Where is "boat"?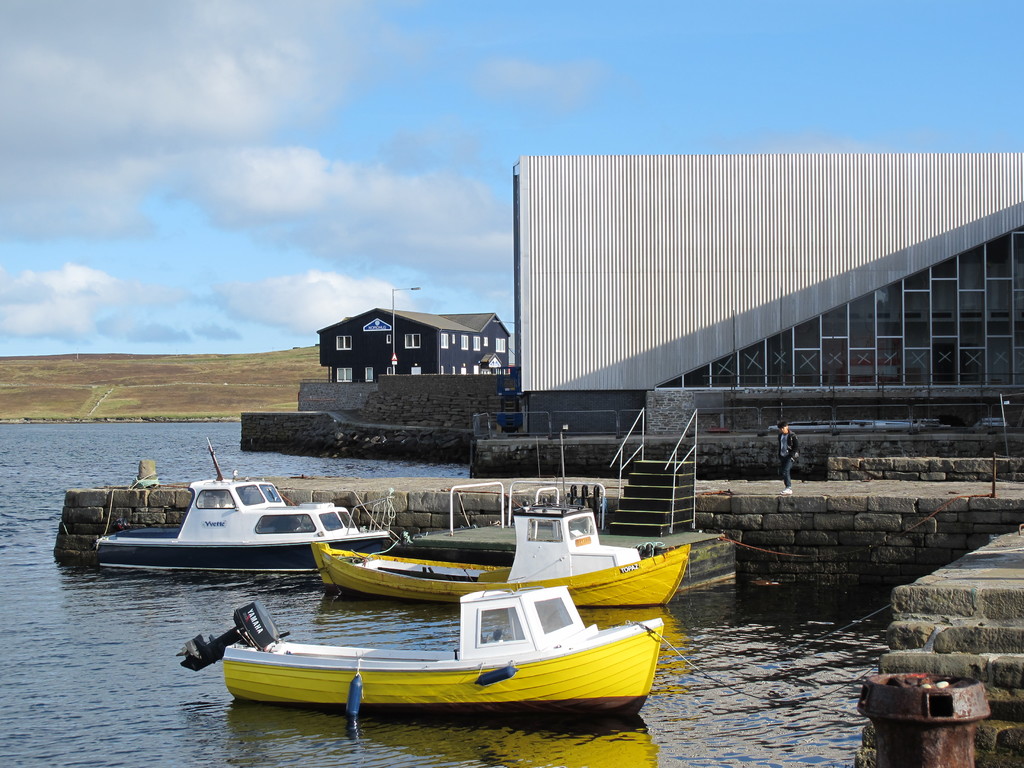
[61, 465, 379, 580].
